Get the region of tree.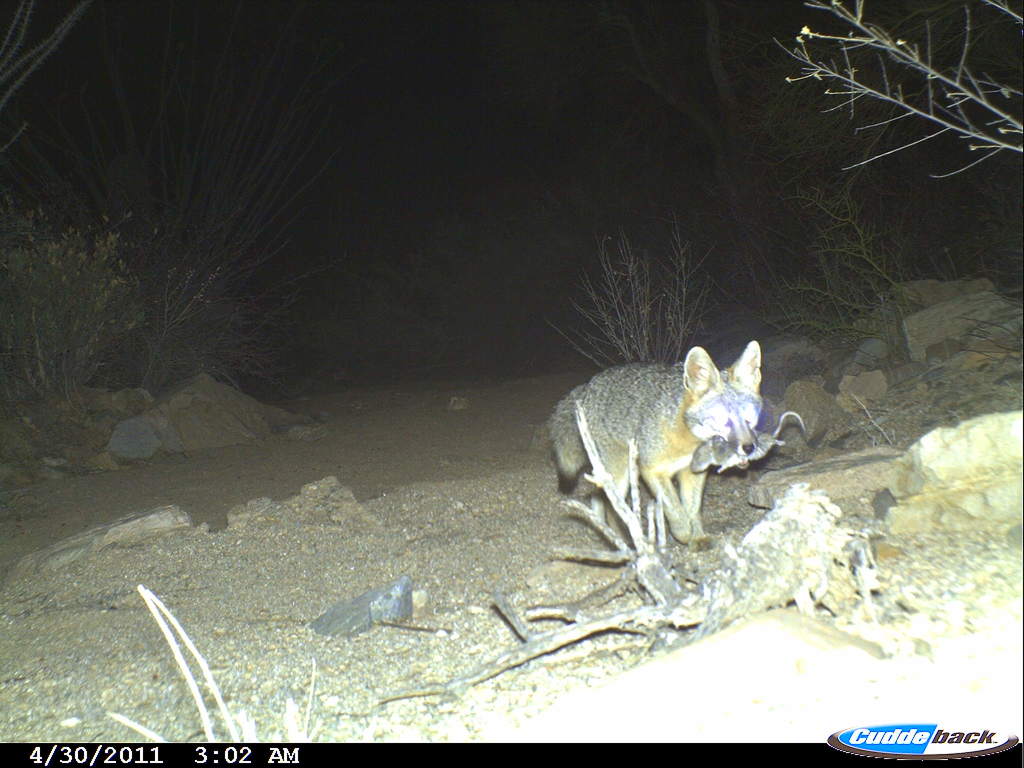
{"x1": 20, "y1": 4, "x2": 364, "y2": 390}.
